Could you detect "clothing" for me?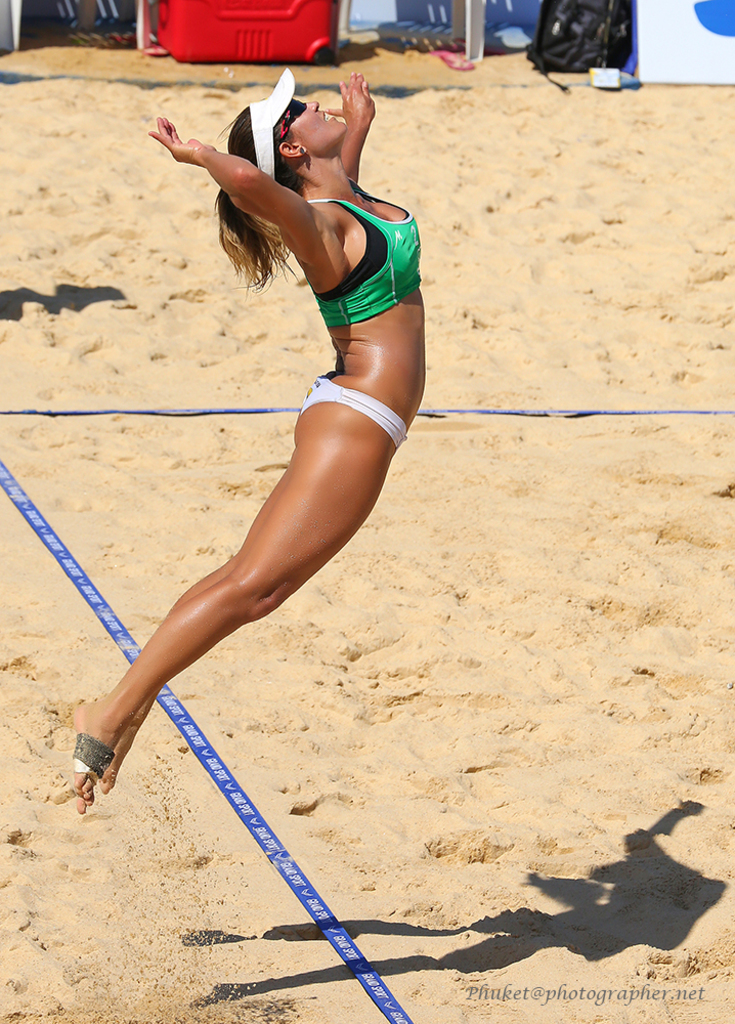
Detection result: left=291, top=175, right=423, bottom=454.
